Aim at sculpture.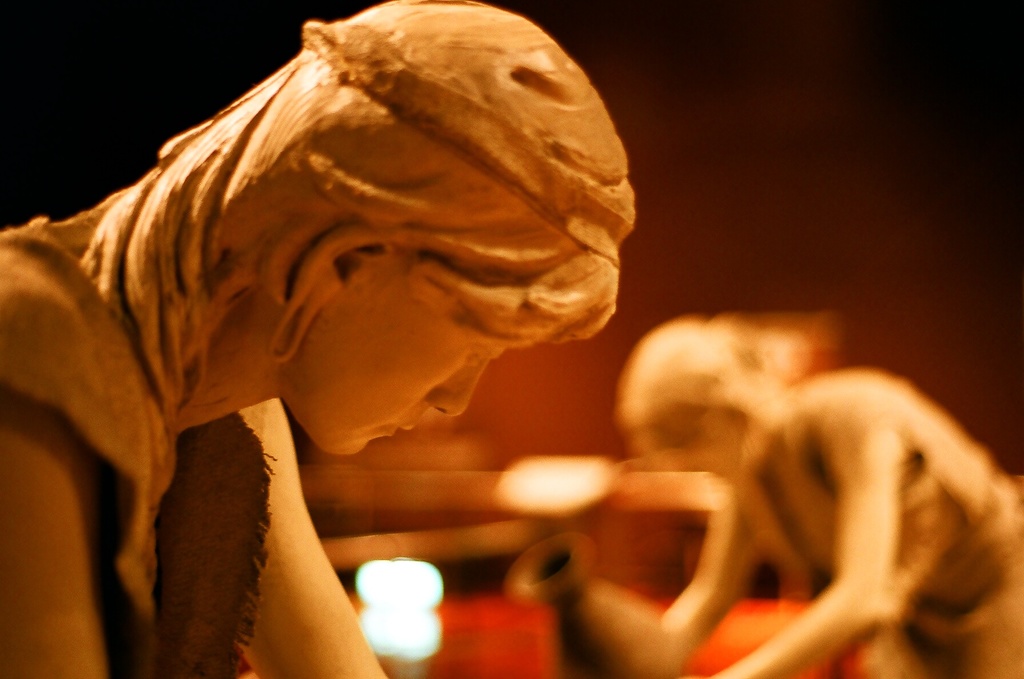
Aimed at left=0, top=0, right=701, bottom=651.
